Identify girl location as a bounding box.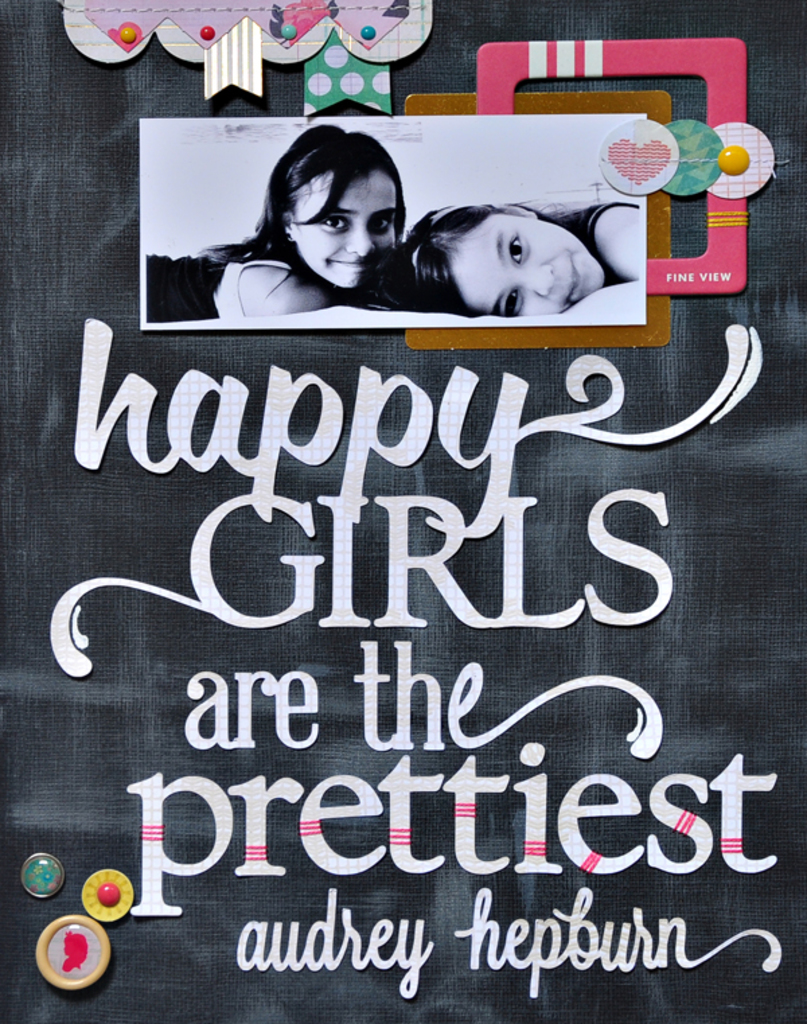
bbox=(139, 118, 404, 320).
